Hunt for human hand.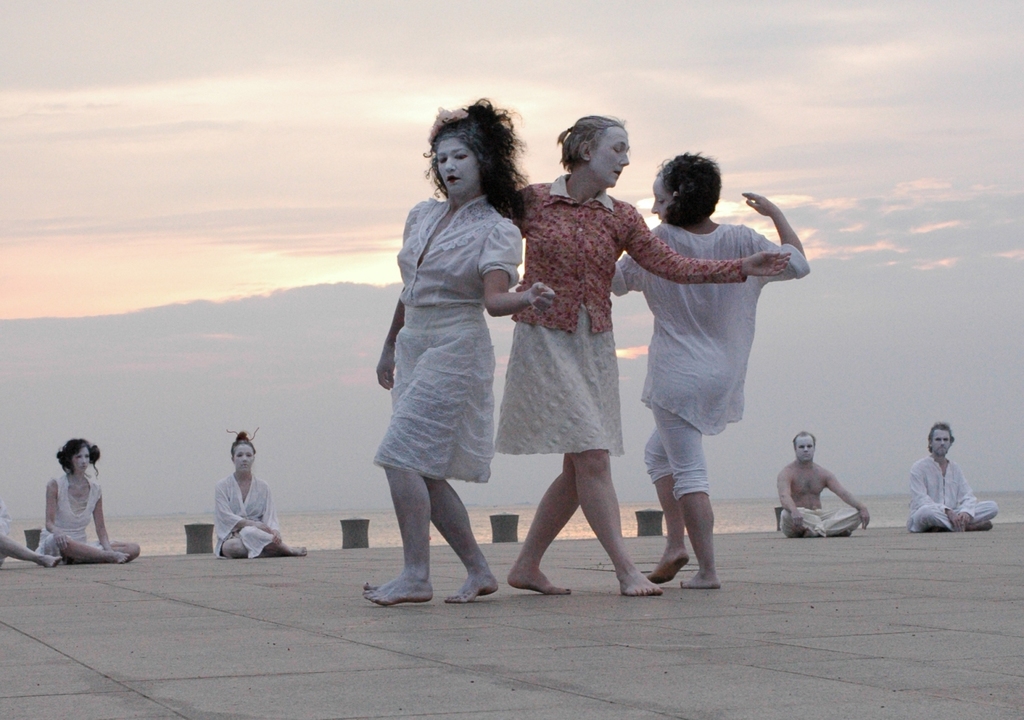
Hunted down at BBox(960, 514, 972, 525).
